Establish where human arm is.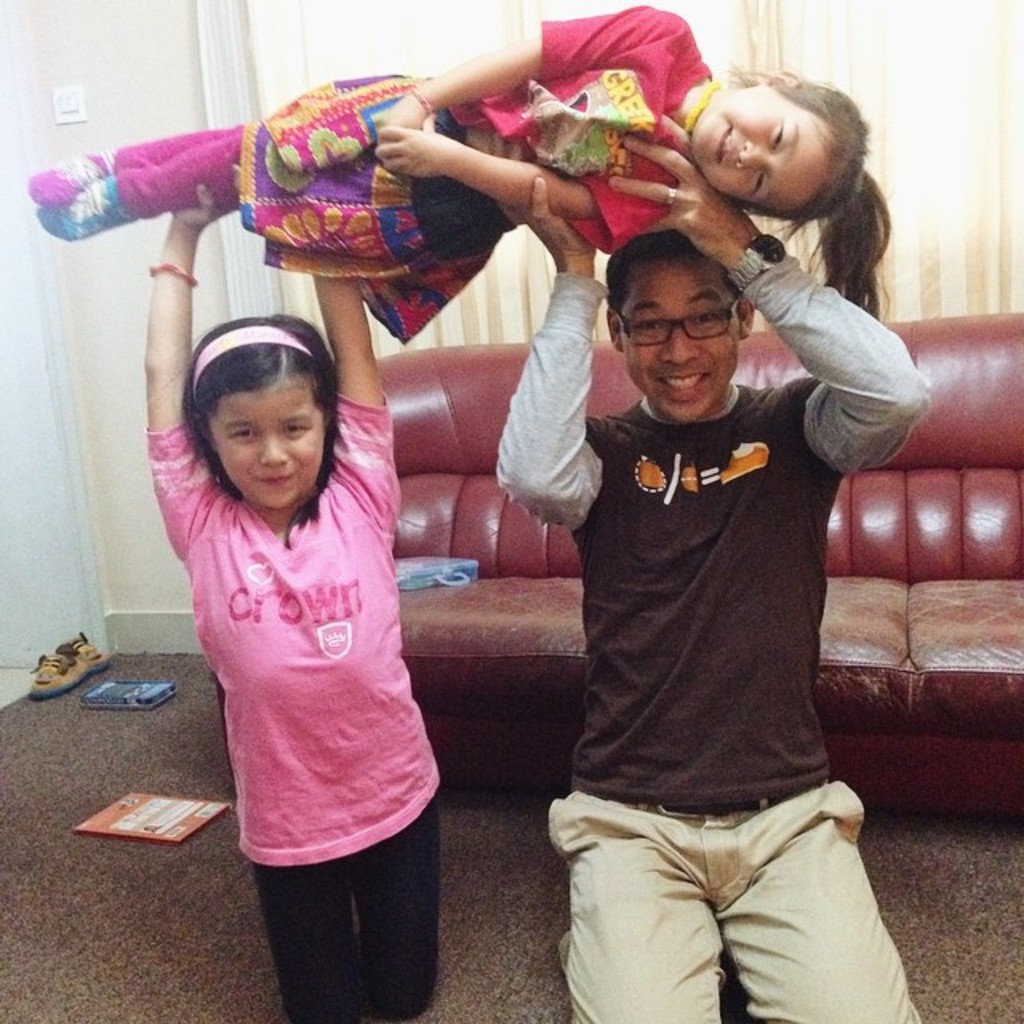
Established at locate(379, 2, 691, 133).
